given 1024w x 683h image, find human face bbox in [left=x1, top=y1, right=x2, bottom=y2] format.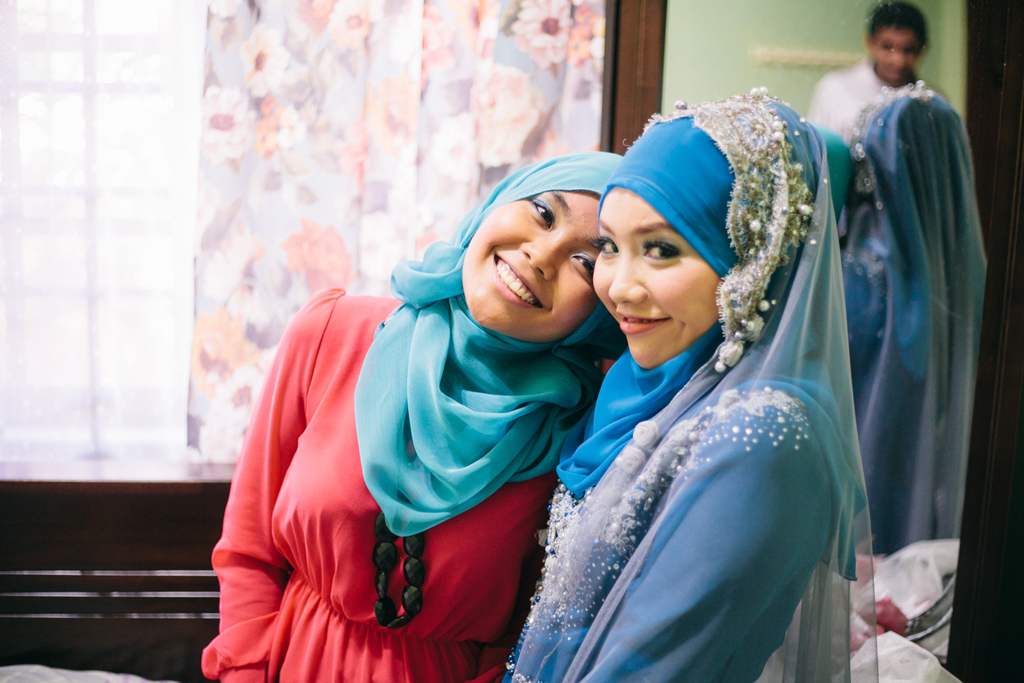
[left=598, top=184, right=714, bottom=362].
